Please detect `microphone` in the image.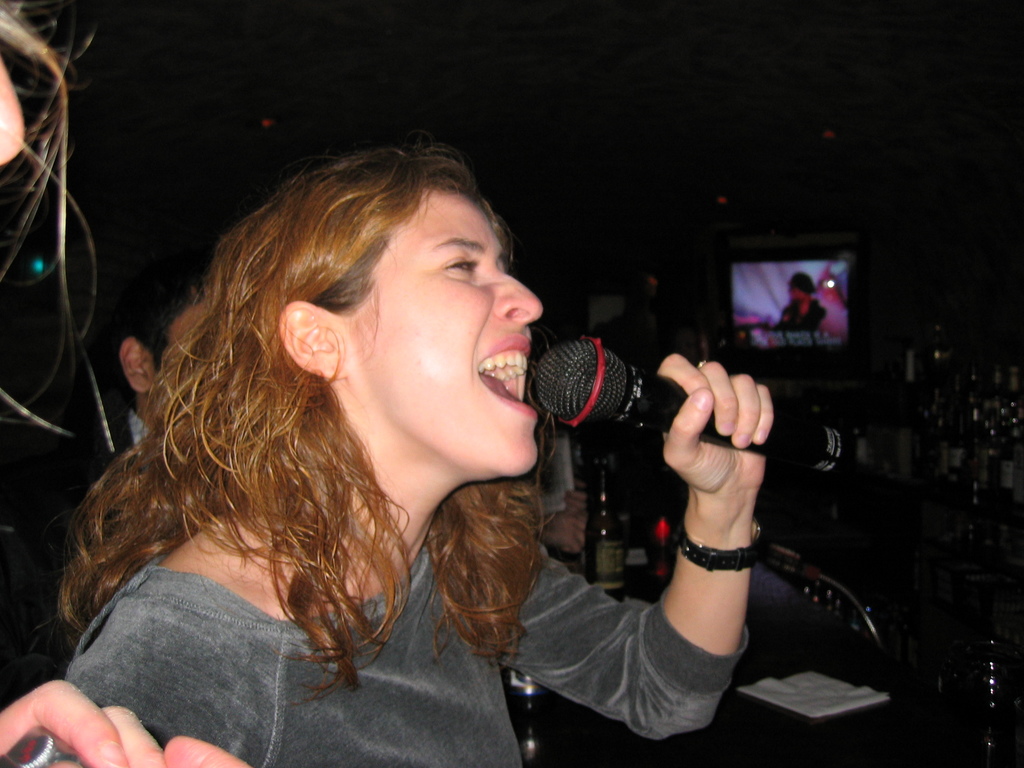
[529,332,858,478].
